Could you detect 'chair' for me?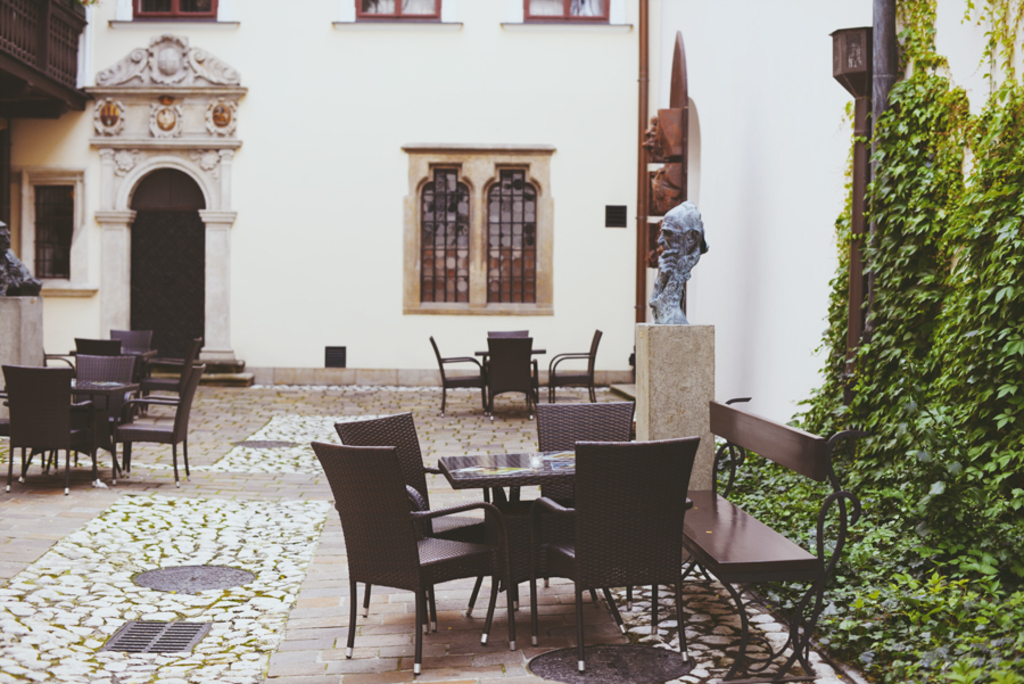
Detection result: x1=486 y1=327 x2=529 y2=336.
